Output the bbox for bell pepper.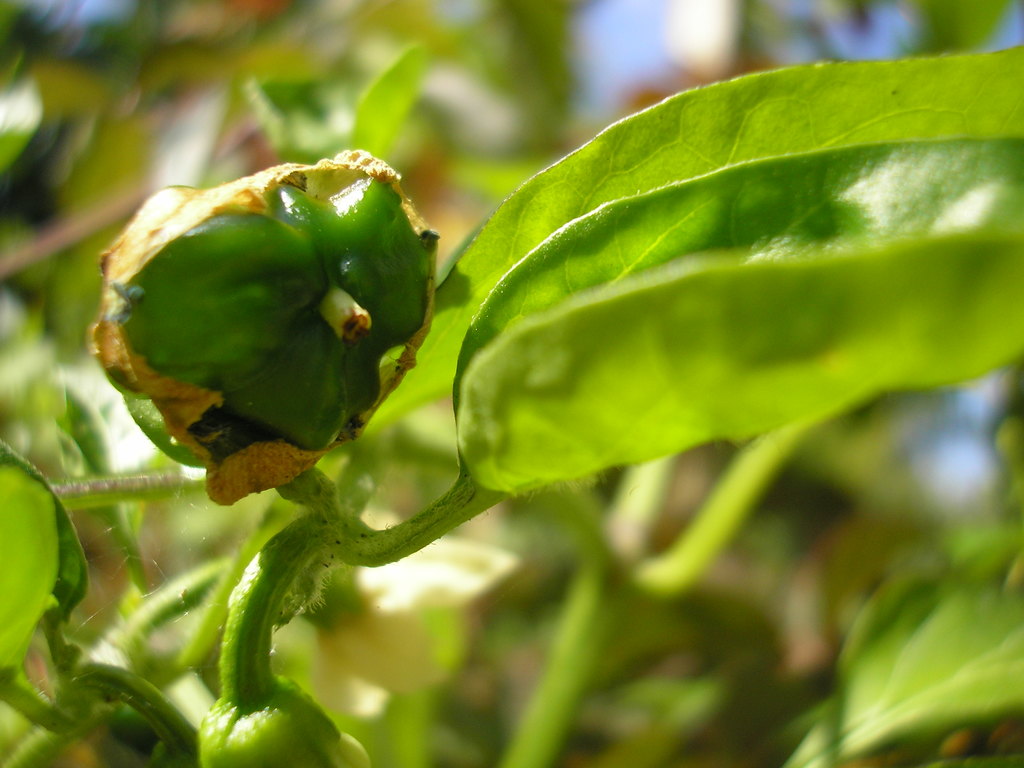
{"left": 122, "top": 166, "right": 426, "bottom": 451}.
